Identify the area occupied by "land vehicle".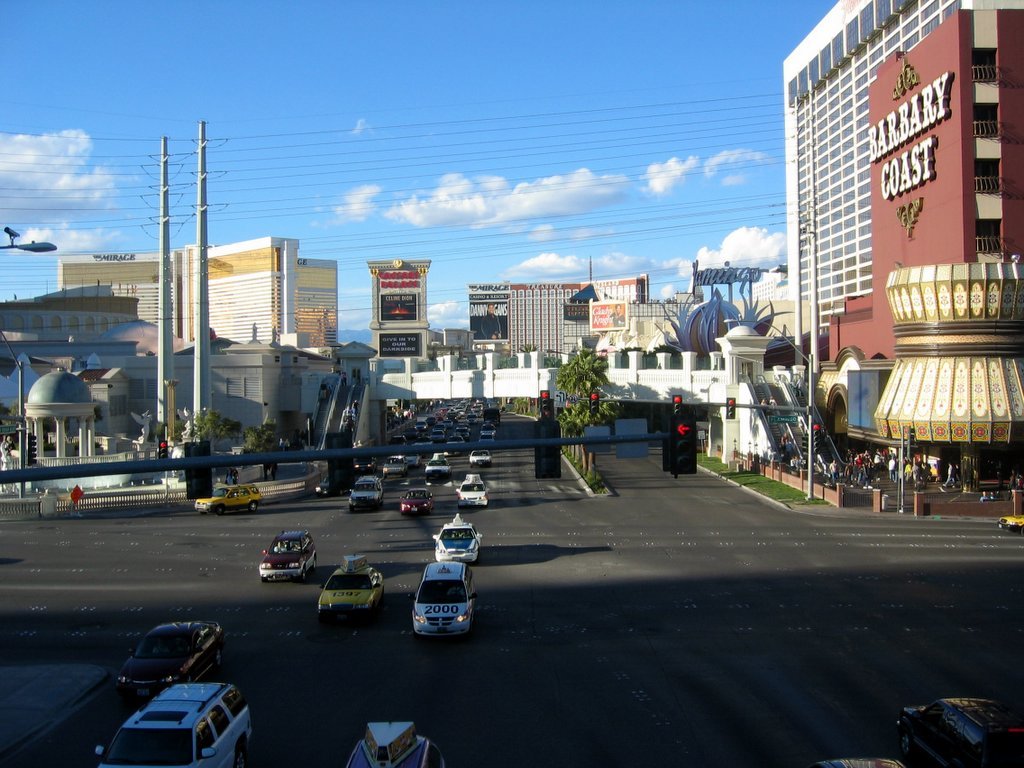
Area: {"left": 260, "top": 529, "right": 318, "bottom": 583}.
